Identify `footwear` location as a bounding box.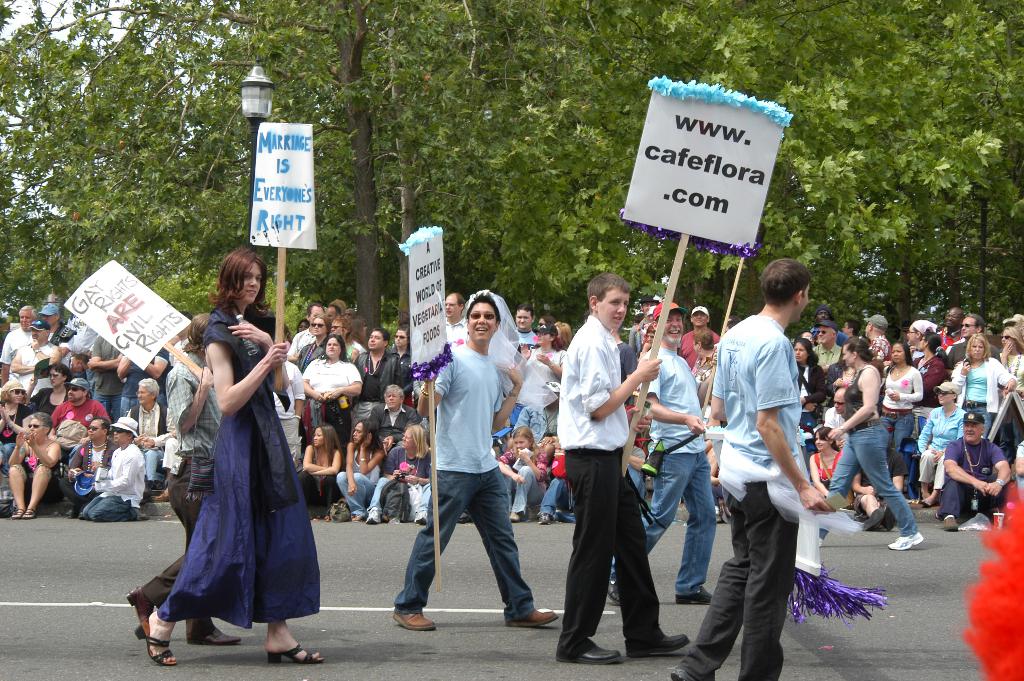
{"left": 570, "top": 644, "right": 625, "bottom": 666}.
